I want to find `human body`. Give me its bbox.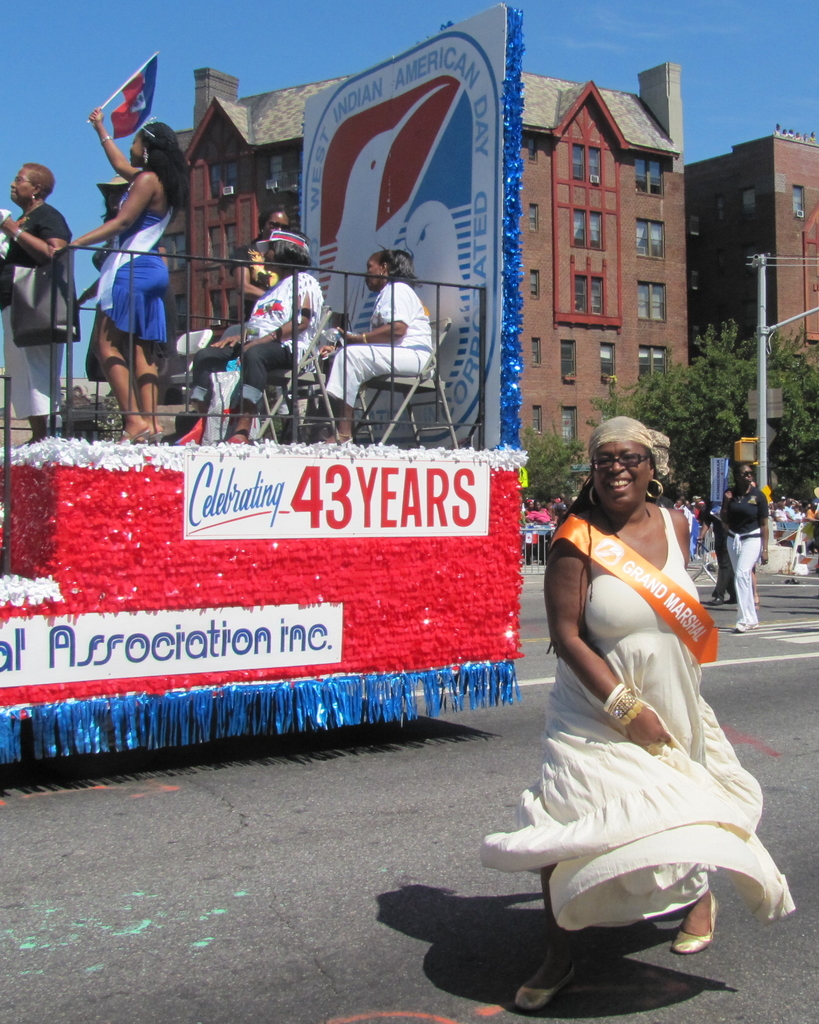
0 195 83 442.
